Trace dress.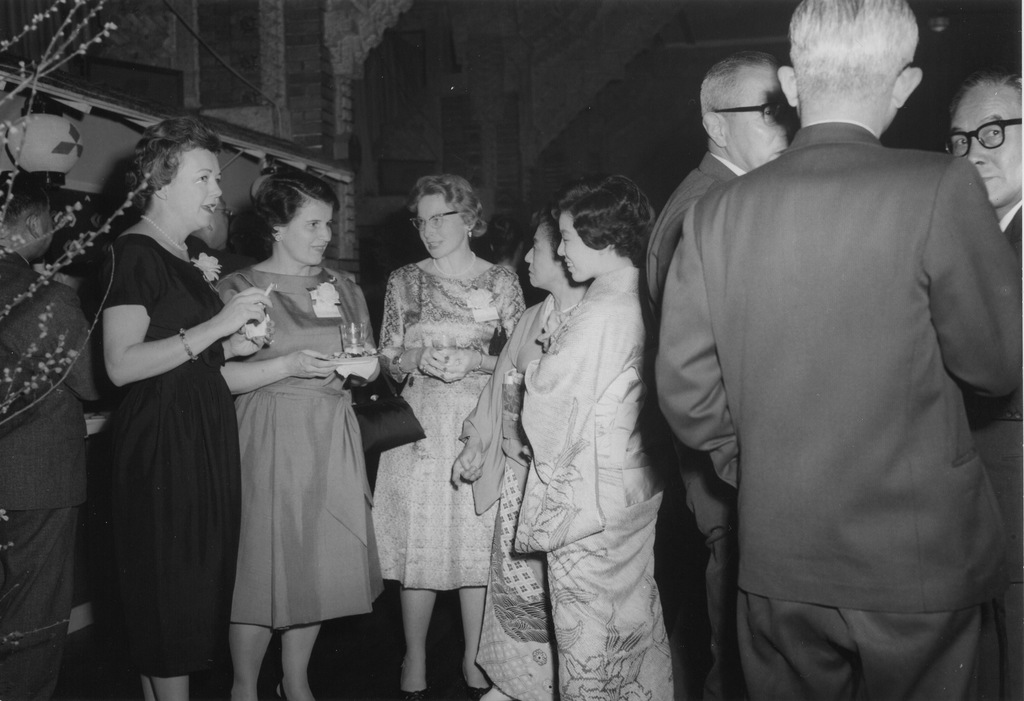
Traced to [x1=230, y1=269, x2=375, y2=629].
